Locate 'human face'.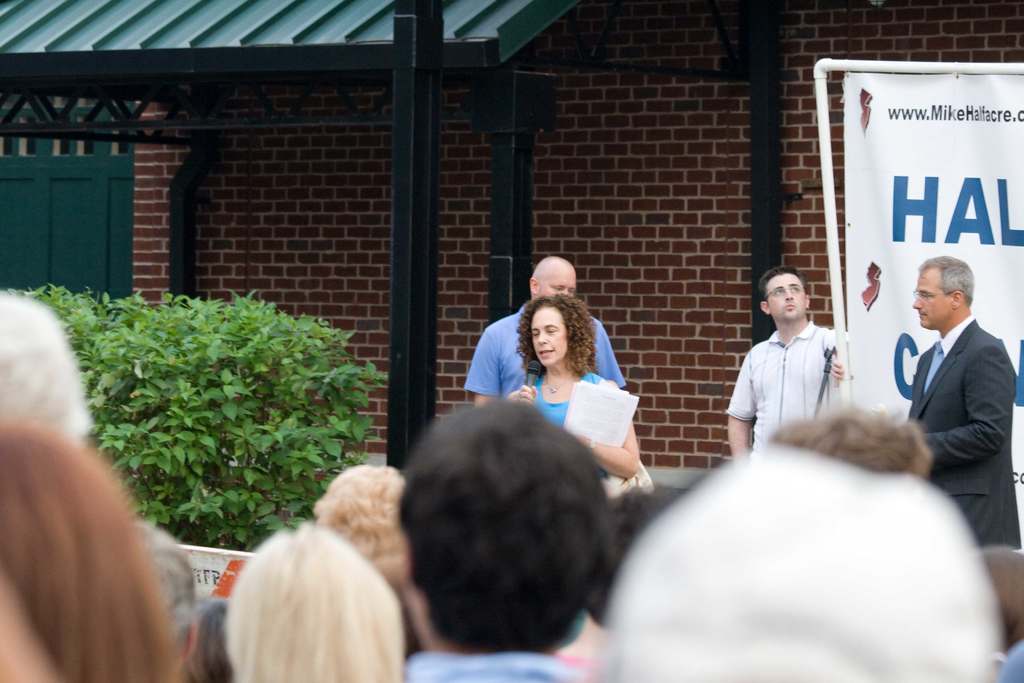
Bounding box: [531,309,570,368].
